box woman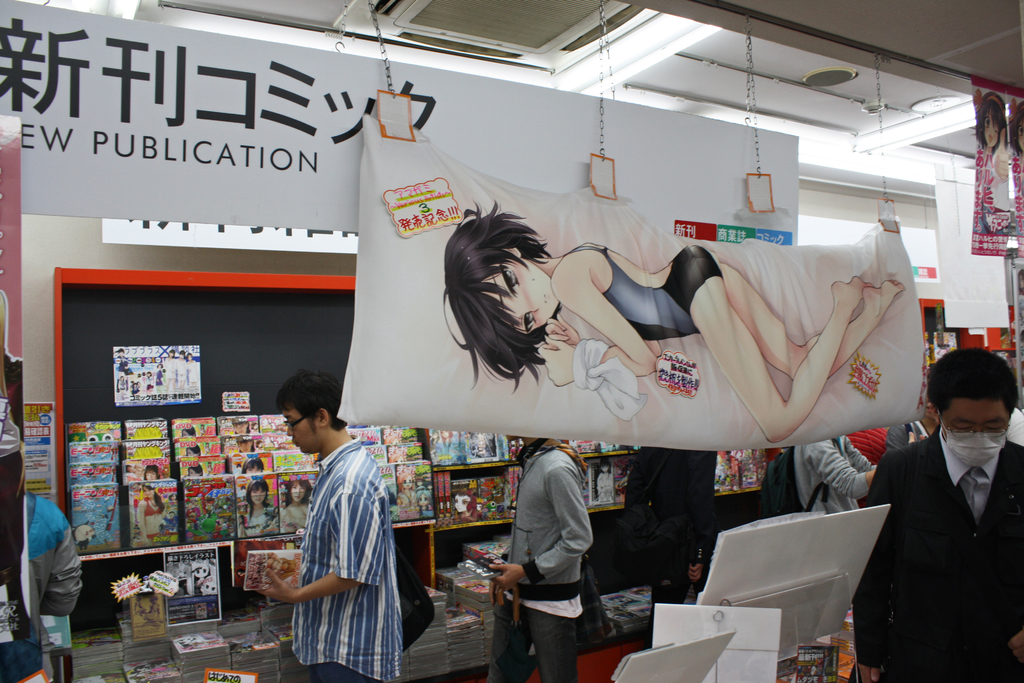
l=143, t=463, r=161, b=479
